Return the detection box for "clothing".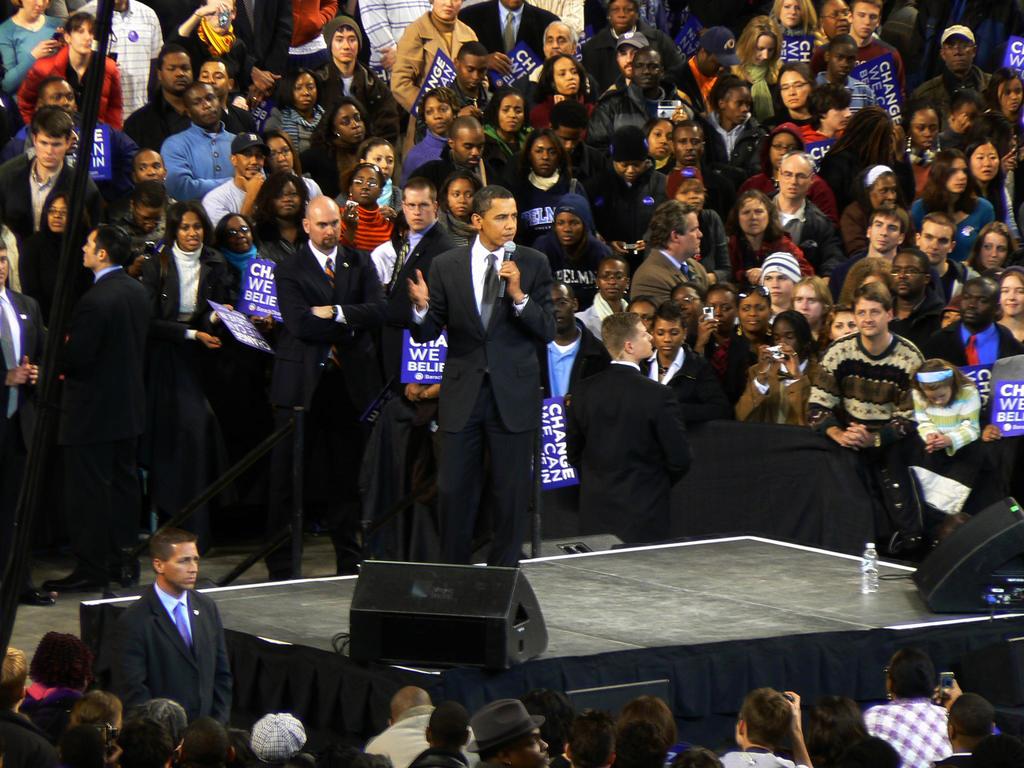
x1=485, y1=123, x2=534, y2=170.
